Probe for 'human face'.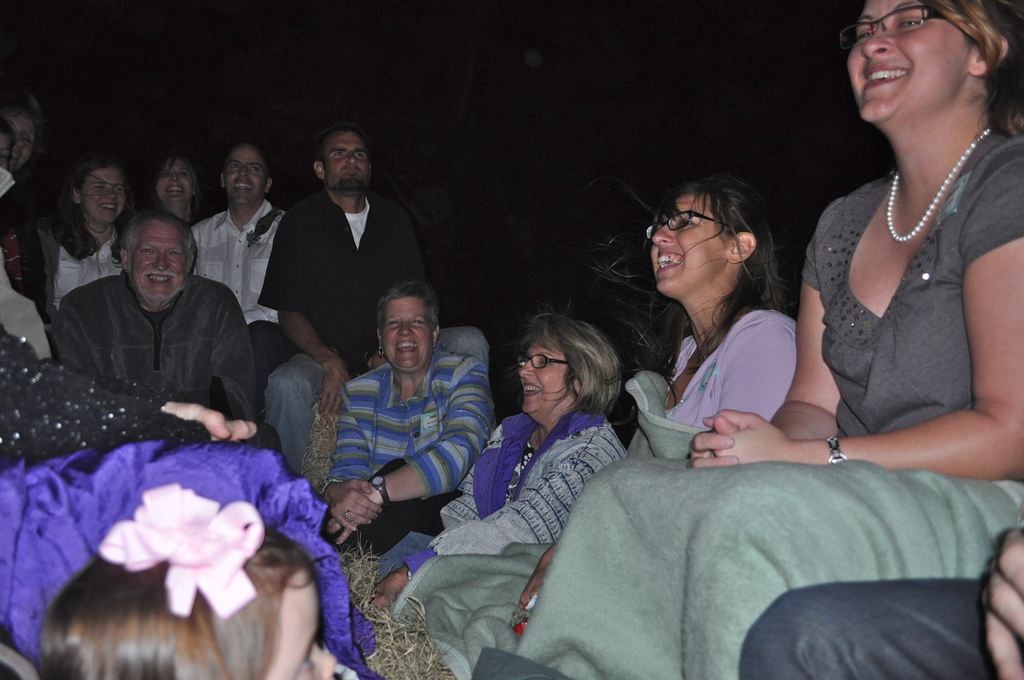
Probe result: box=[130, 219, 188, 302].
